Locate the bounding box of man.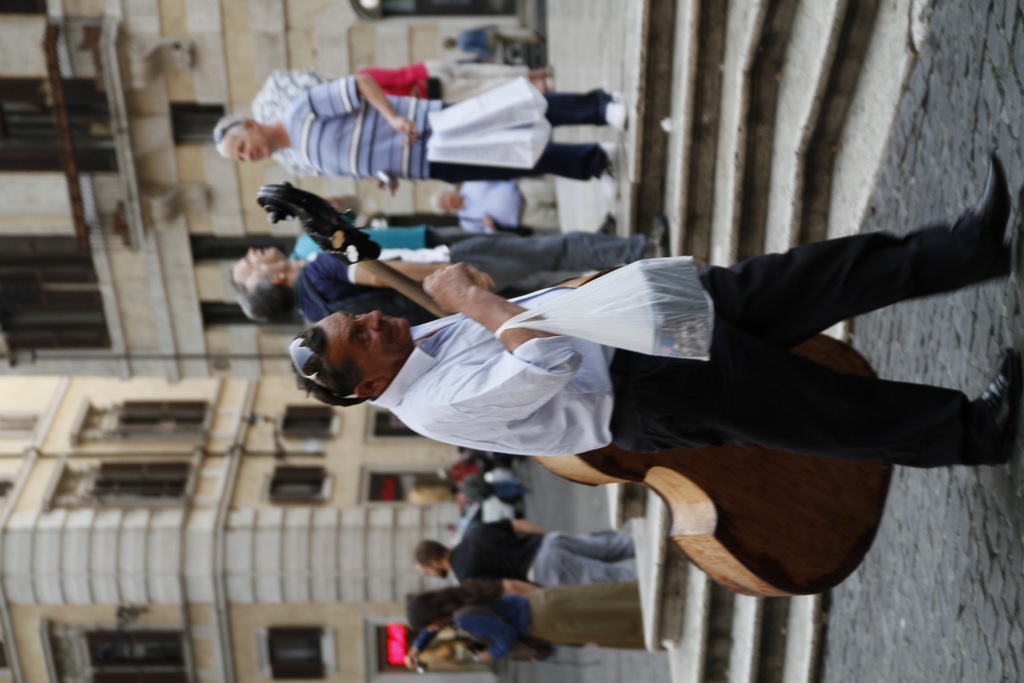
Bounding box: x1=413, y1=525, x2=637, y2=592.
